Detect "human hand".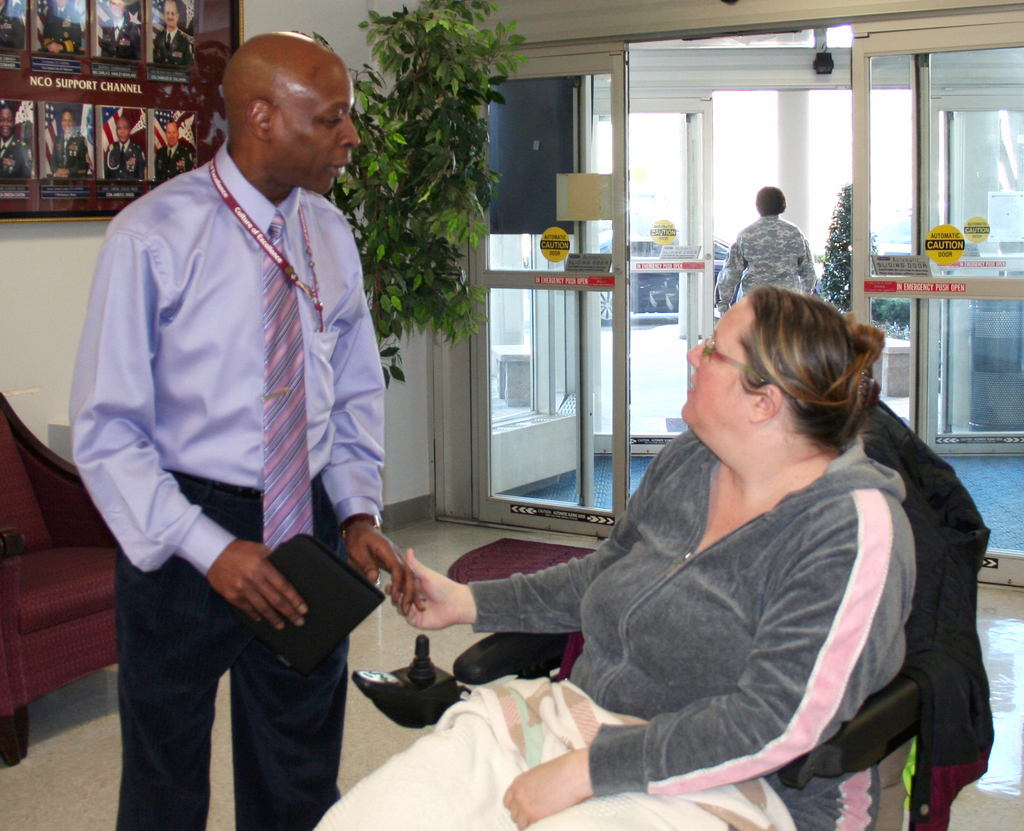
Detected at <region>192, 537, 293, 643</region>.
